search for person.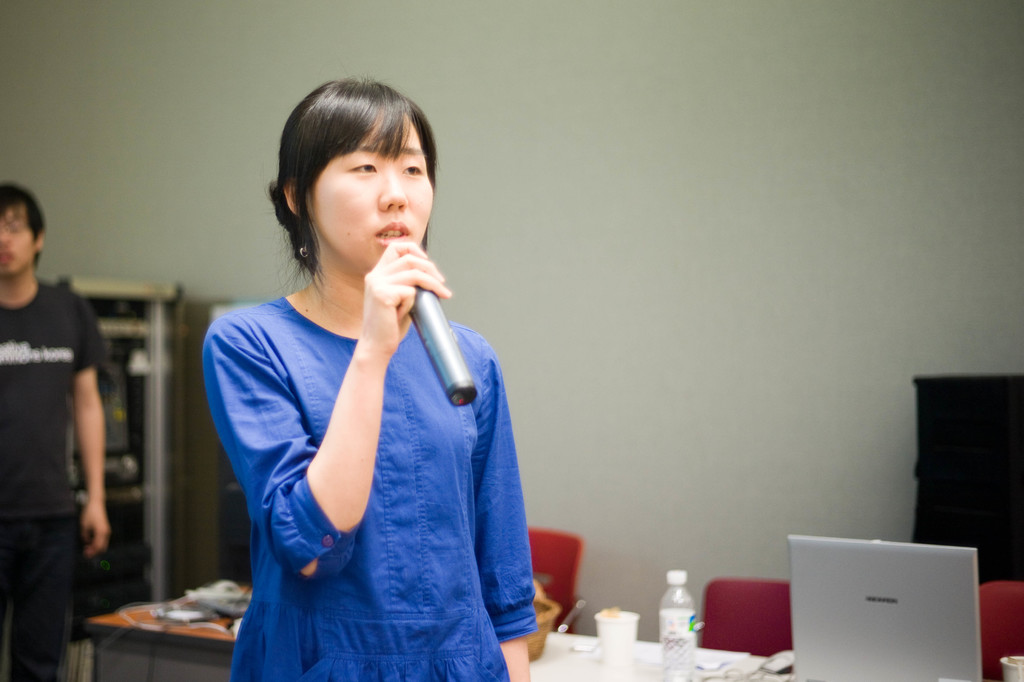
Found at 0:190:100:681.
